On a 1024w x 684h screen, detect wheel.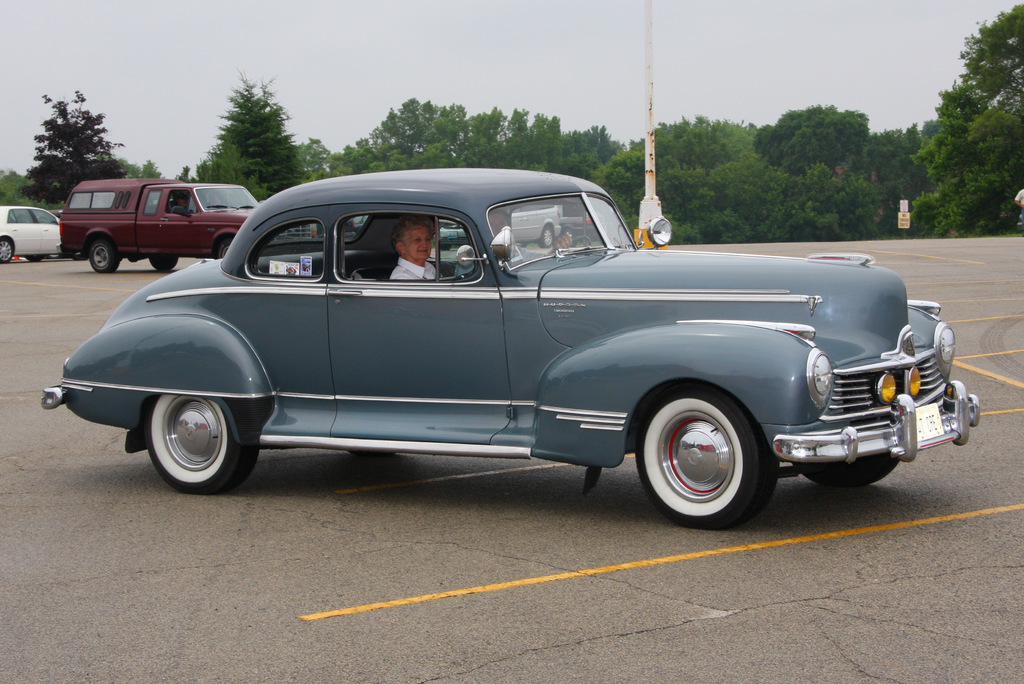
633 387 776 521.
